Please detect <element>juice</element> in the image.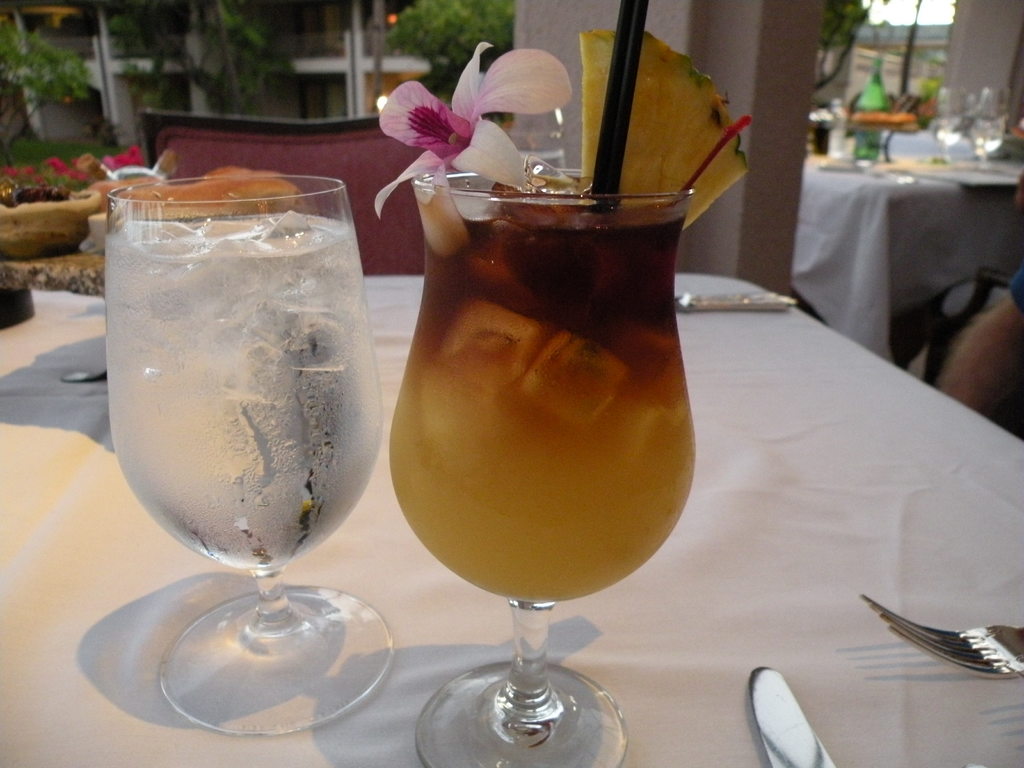
bbox=[108, 209, 391, 579].
